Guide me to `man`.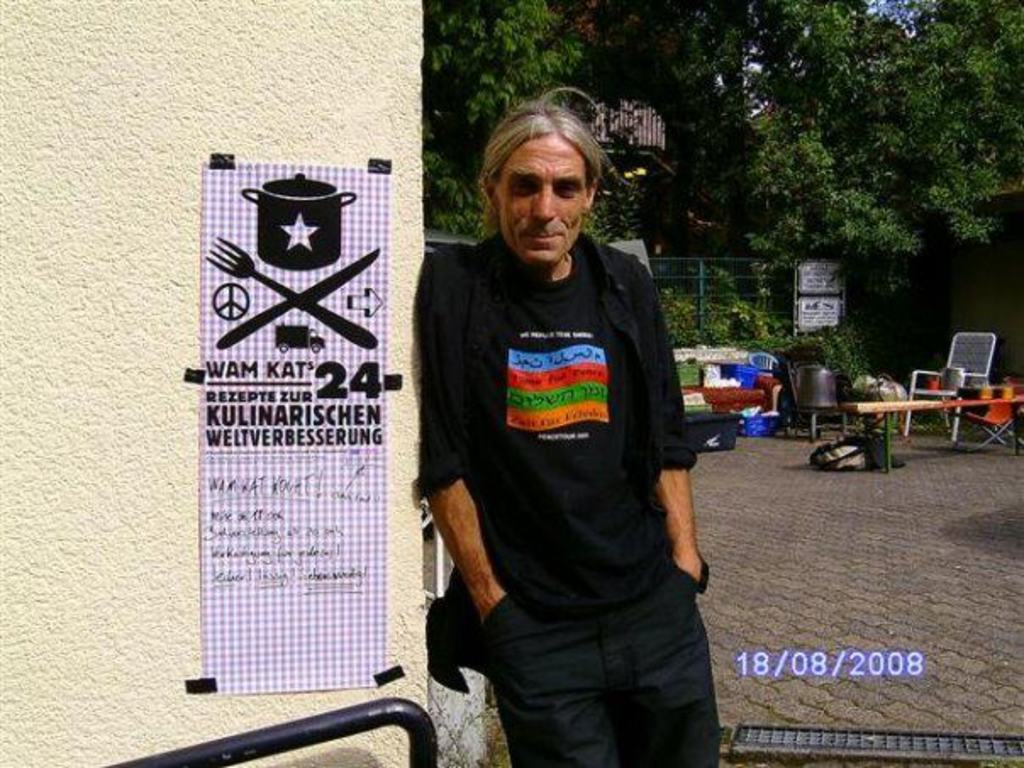
Guidance: bbox=(454, 136, 734, 765).
